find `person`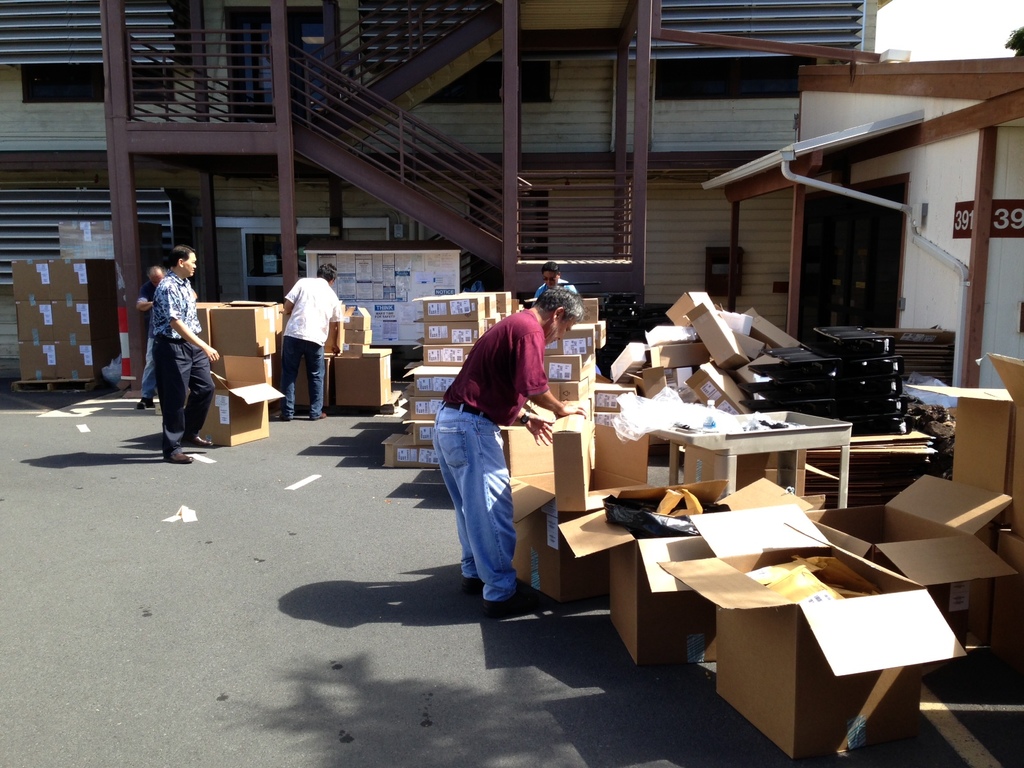
left=133, top=260, right=174, bottom=409
